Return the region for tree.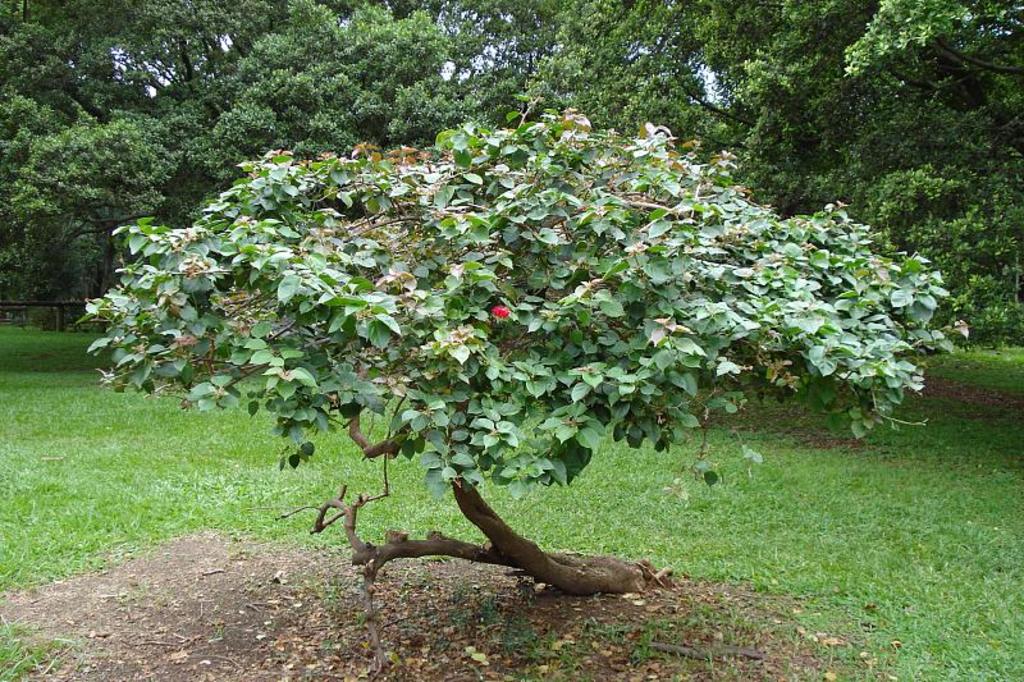
(left=0, top=100, right=207, bottom=312).
